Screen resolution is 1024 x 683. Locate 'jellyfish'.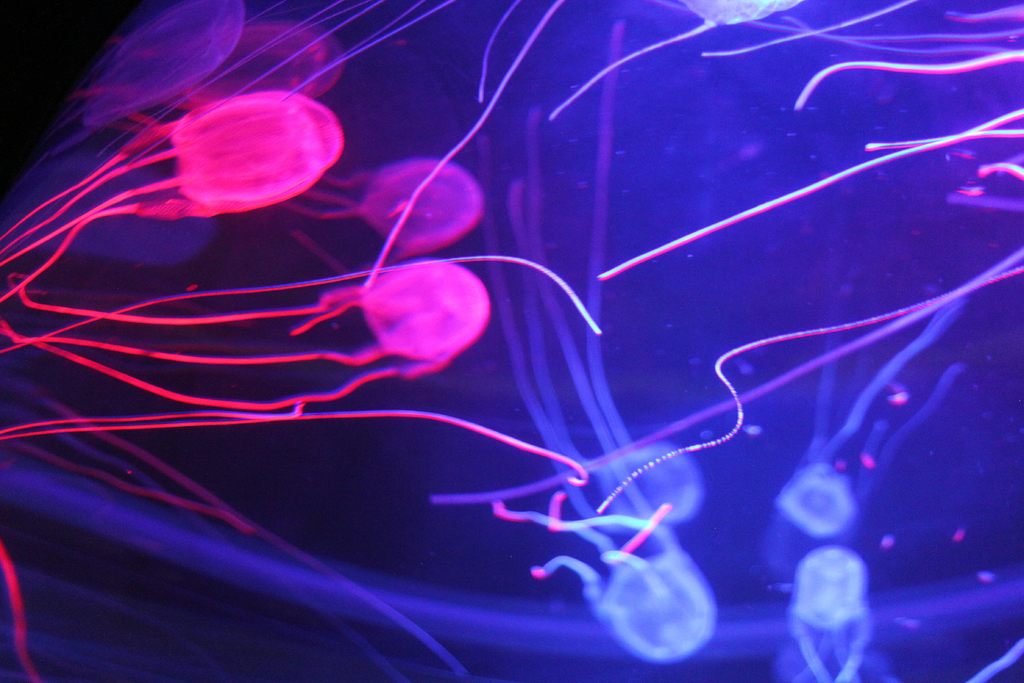
[x1=0, y1=88, x2=344, y2=306].
